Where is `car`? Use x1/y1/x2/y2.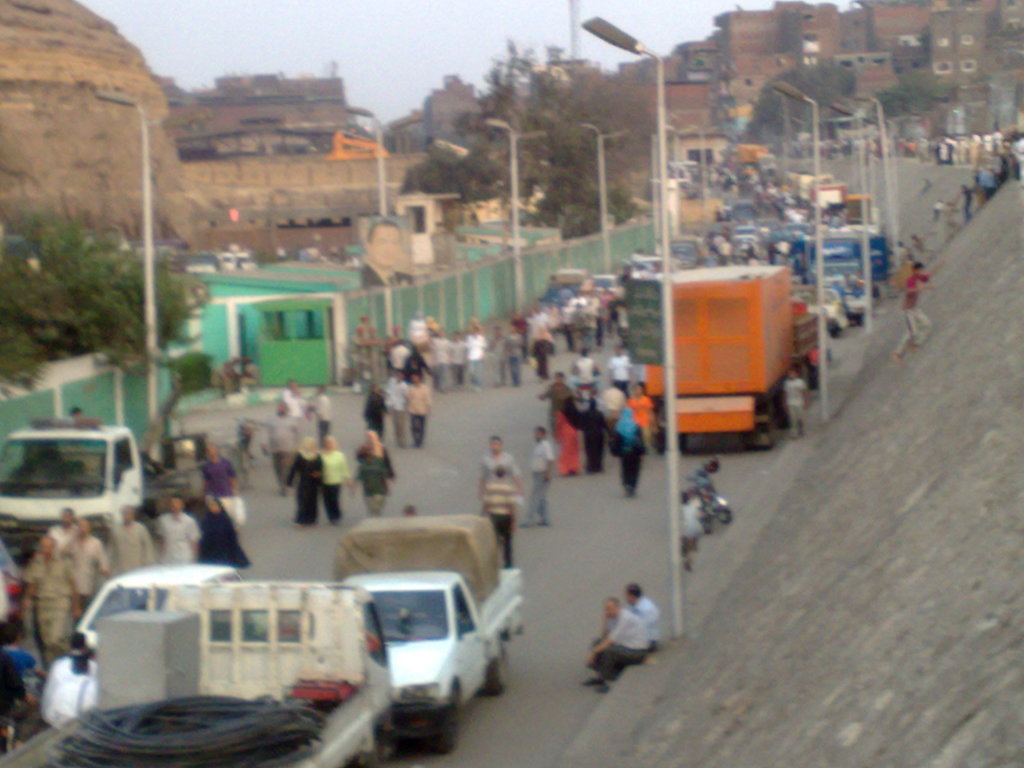
45/564/257/733.
